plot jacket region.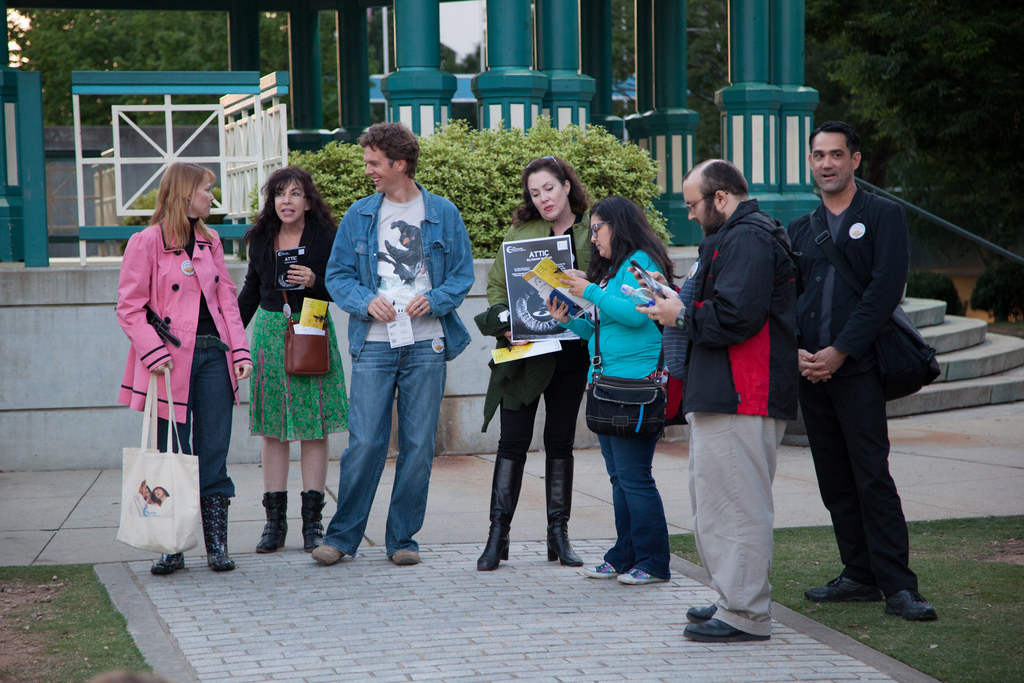
Plotted at (x1=113, y1=215, x2=260, y2=423).
